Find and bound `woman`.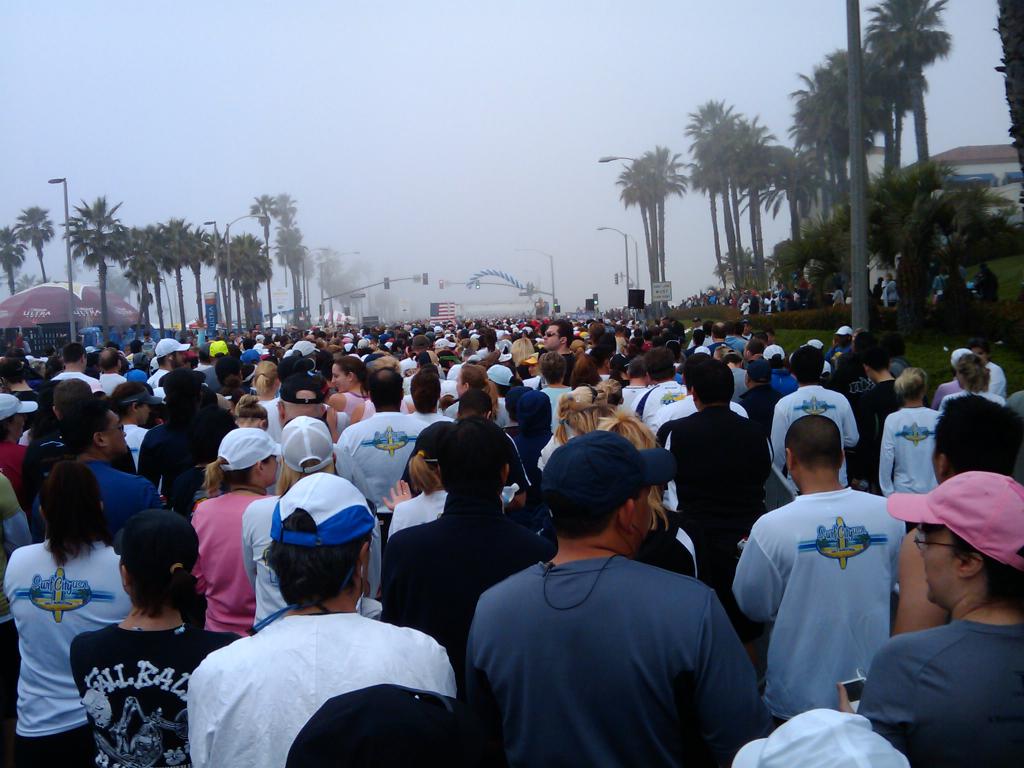
Bound: x1=104 y1=387 x2=162 y2=474.
